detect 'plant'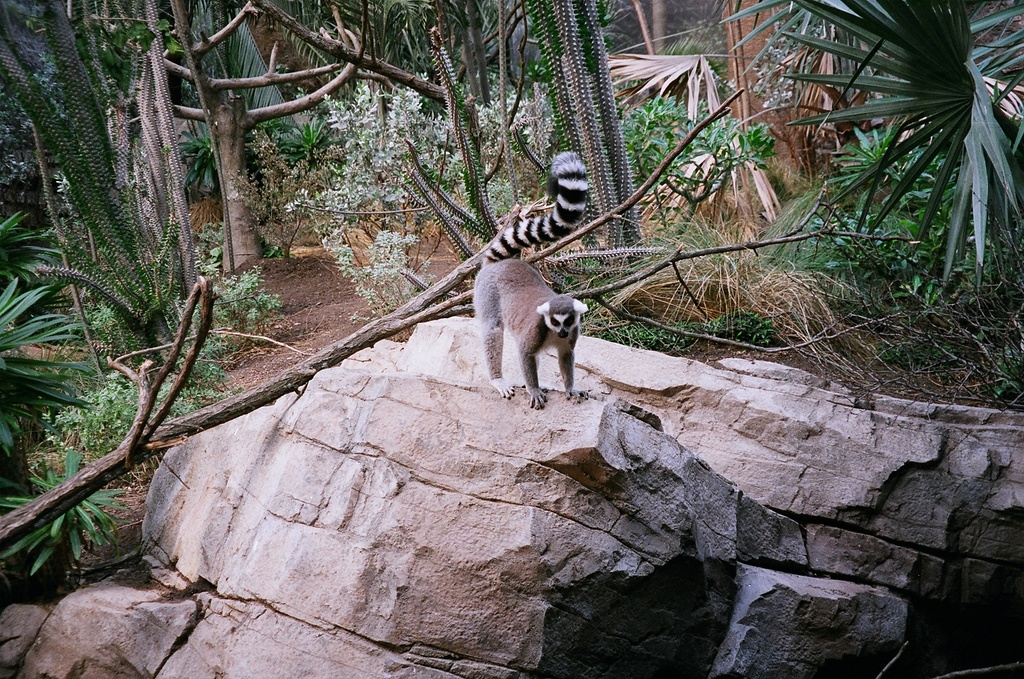
locate(44, 243, 284, 462)
